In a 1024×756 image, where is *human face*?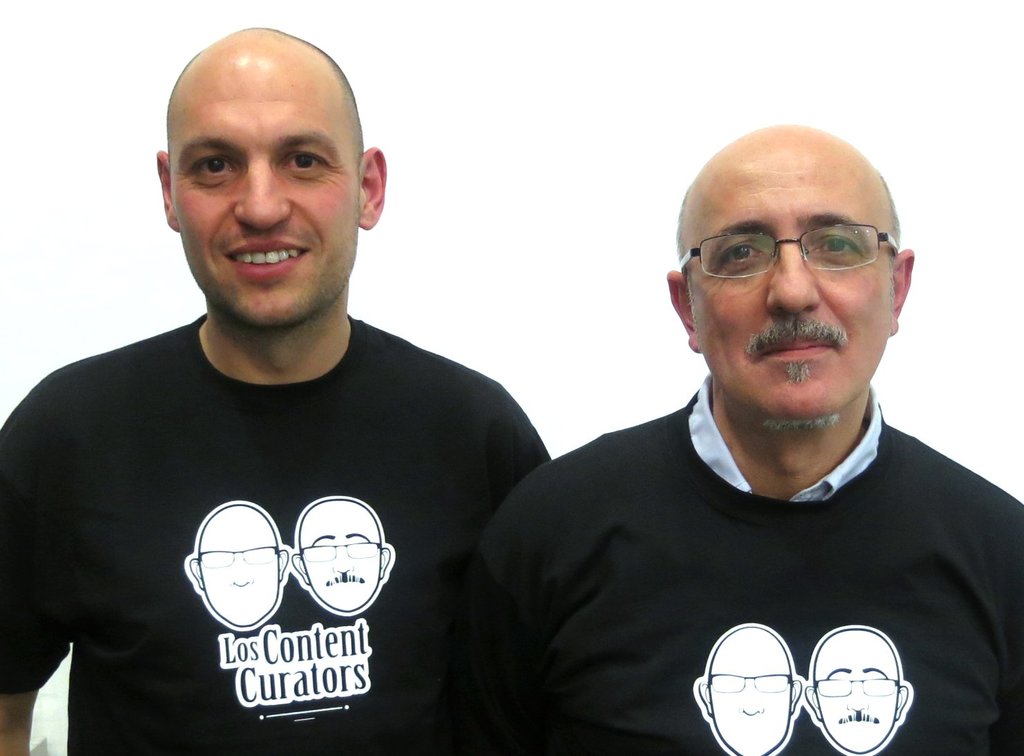
left=171, top=64, right=361, bottom=320.
